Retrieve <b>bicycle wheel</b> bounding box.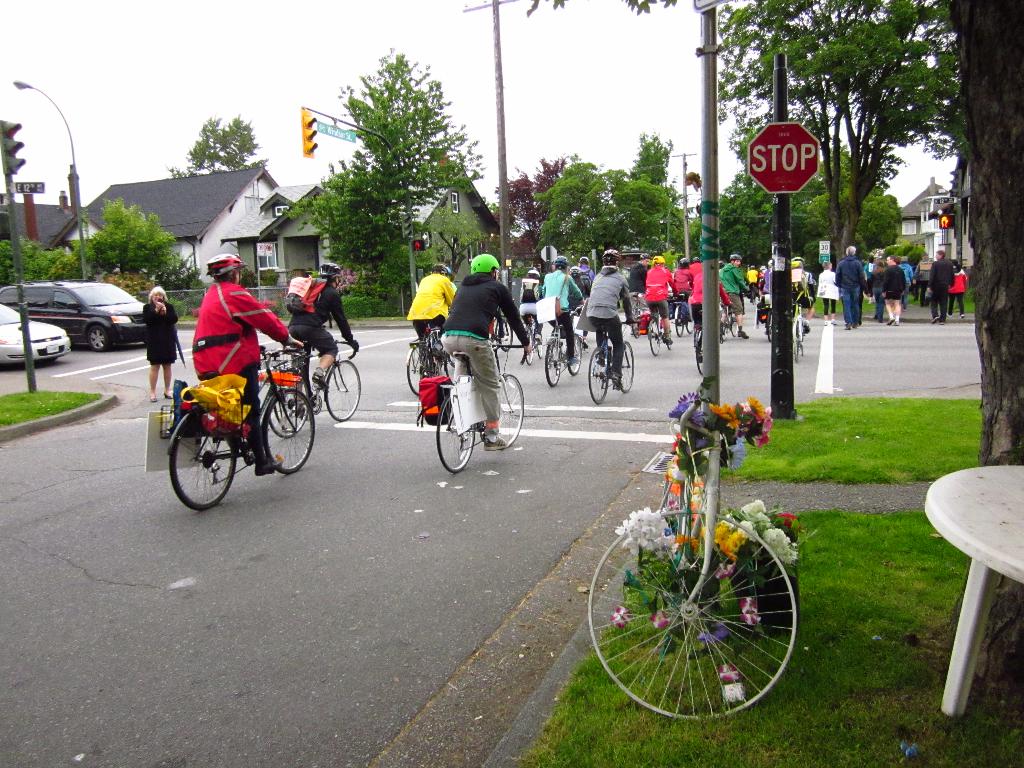
Bounding box: 269:376:310:437.
